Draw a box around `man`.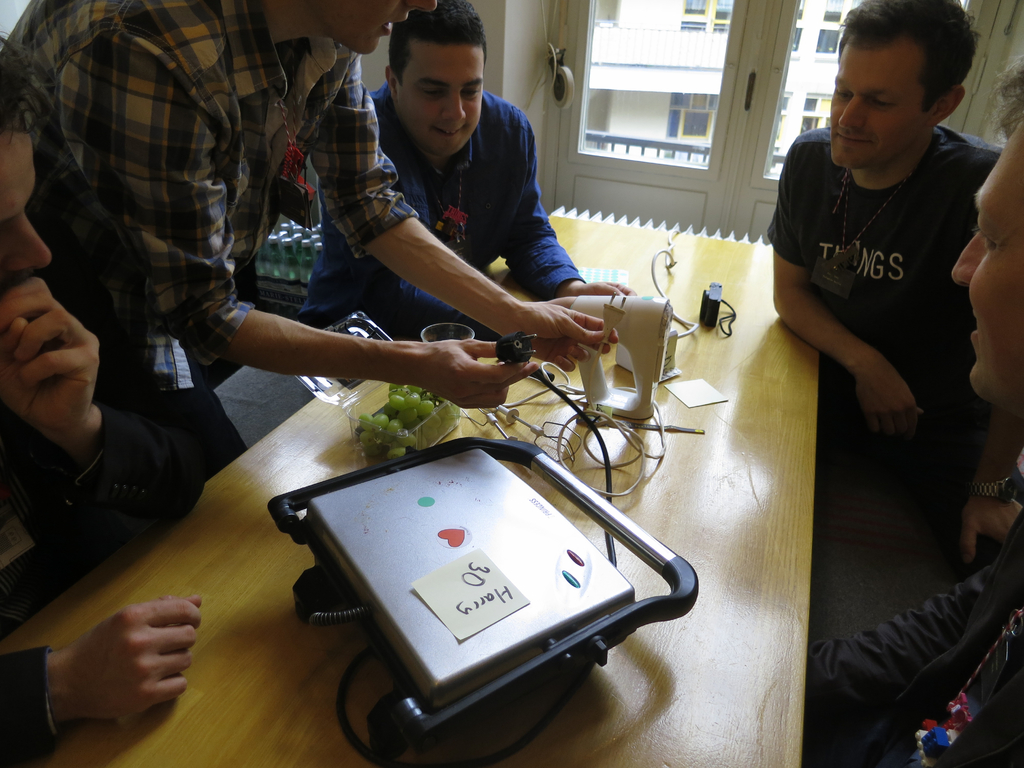
<region>808, 52, 1023, 767</region>.
